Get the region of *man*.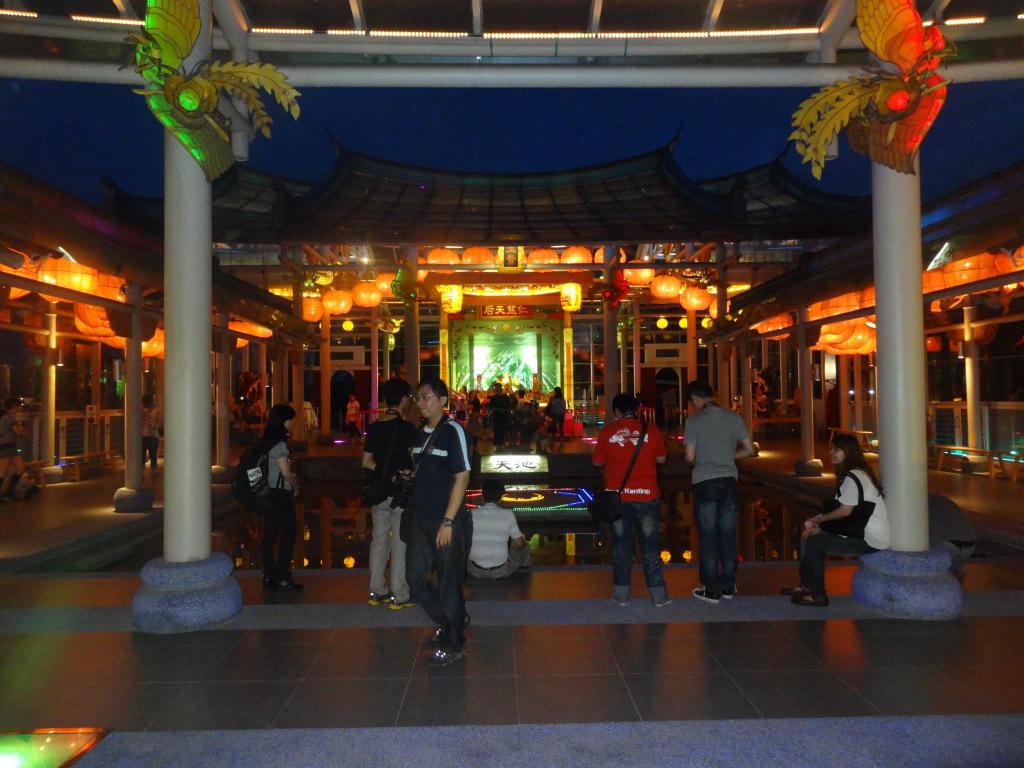
392, 377, 485, 663.
